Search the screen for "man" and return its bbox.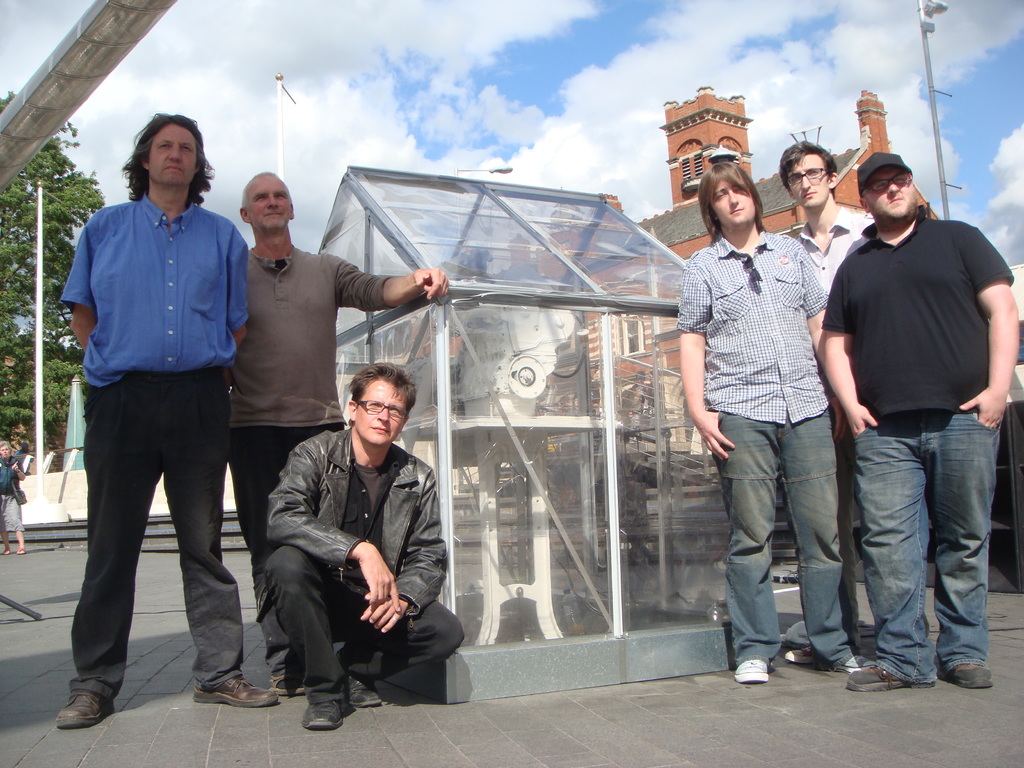
Found: 675:159:874:684.
